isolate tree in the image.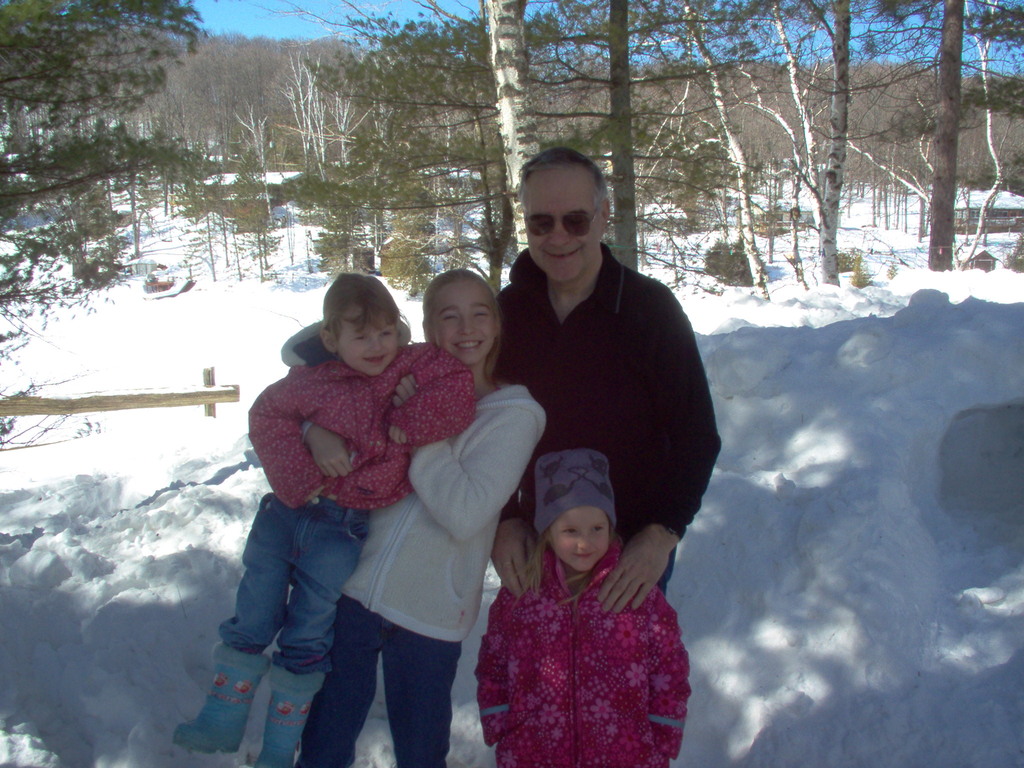
Isolated region: 0, 0, 223, 305.
